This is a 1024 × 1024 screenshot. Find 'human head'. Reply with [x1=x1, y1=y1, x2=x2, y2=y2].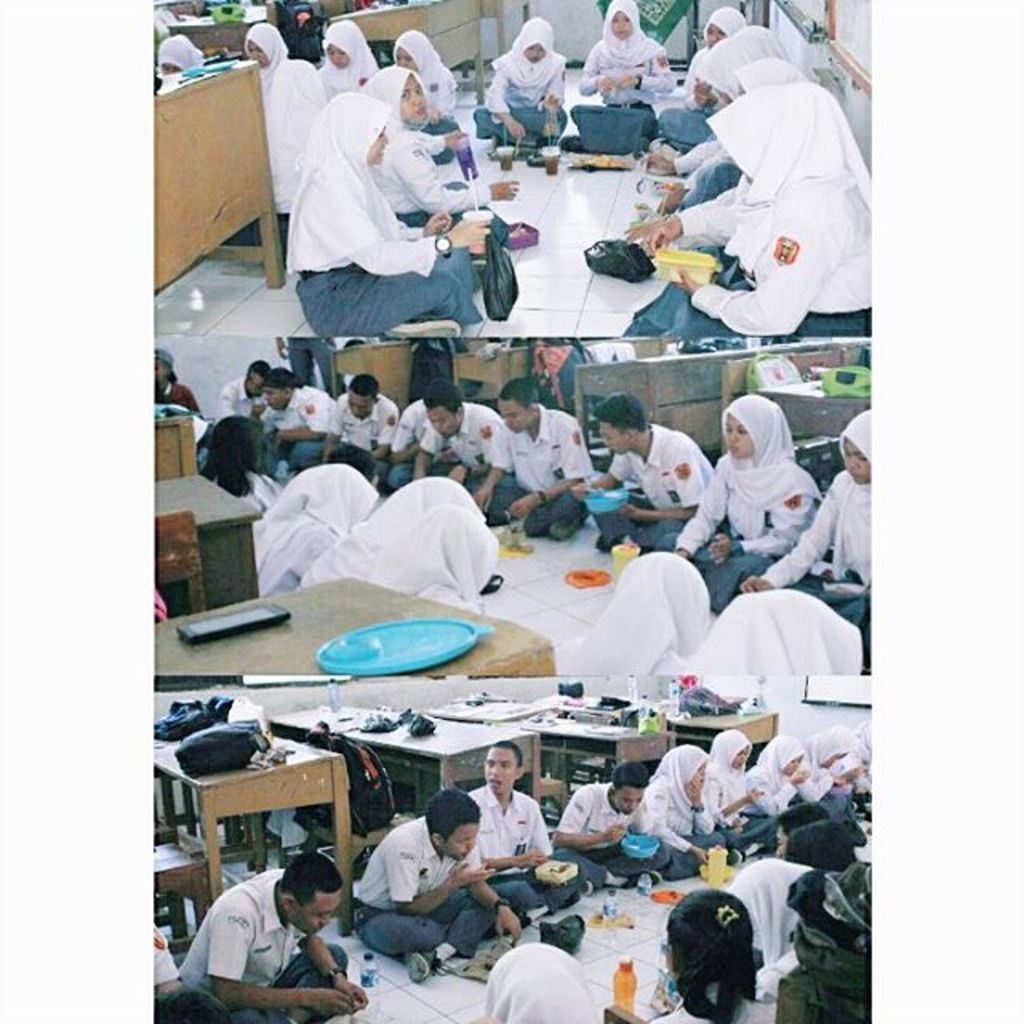
[x1=322, y1=18, x2=366, y2=70].
